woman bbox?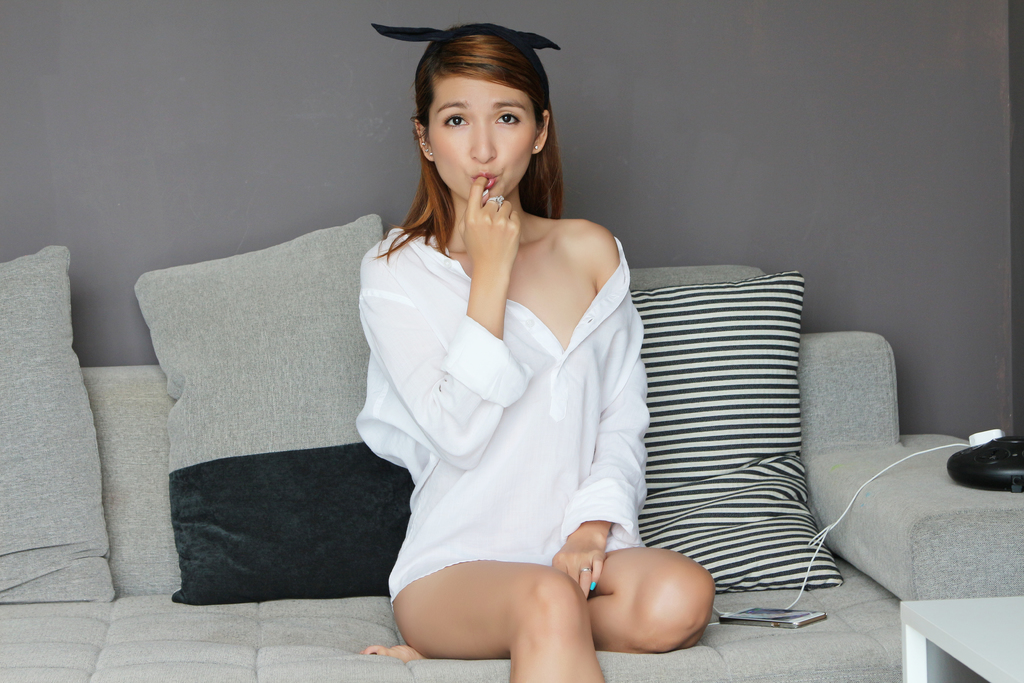
bbox=[339, 28, 666, 645]
